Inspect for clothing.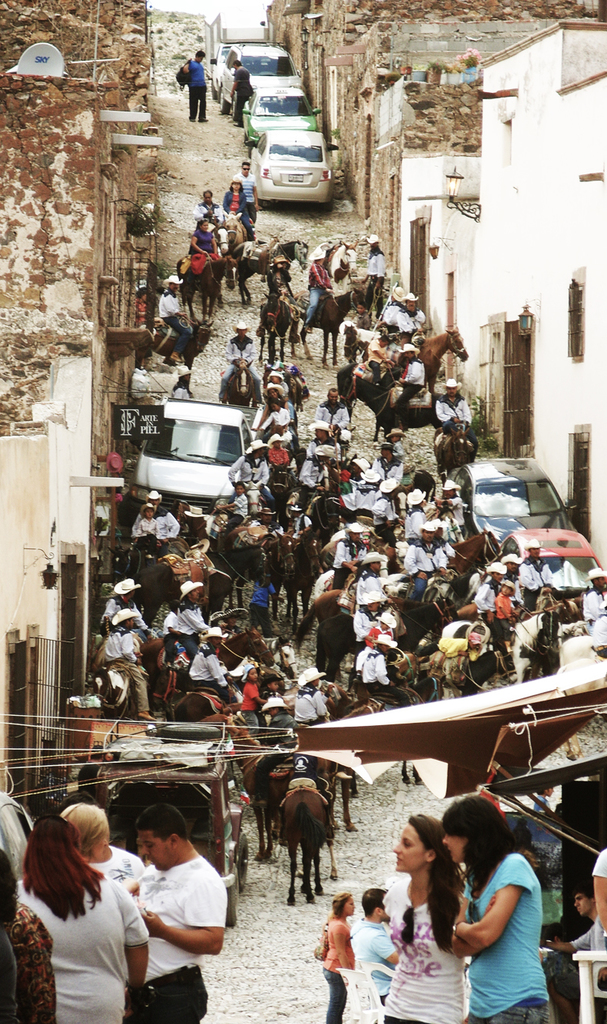
Inspection: region(297, 688, 333, 731).
